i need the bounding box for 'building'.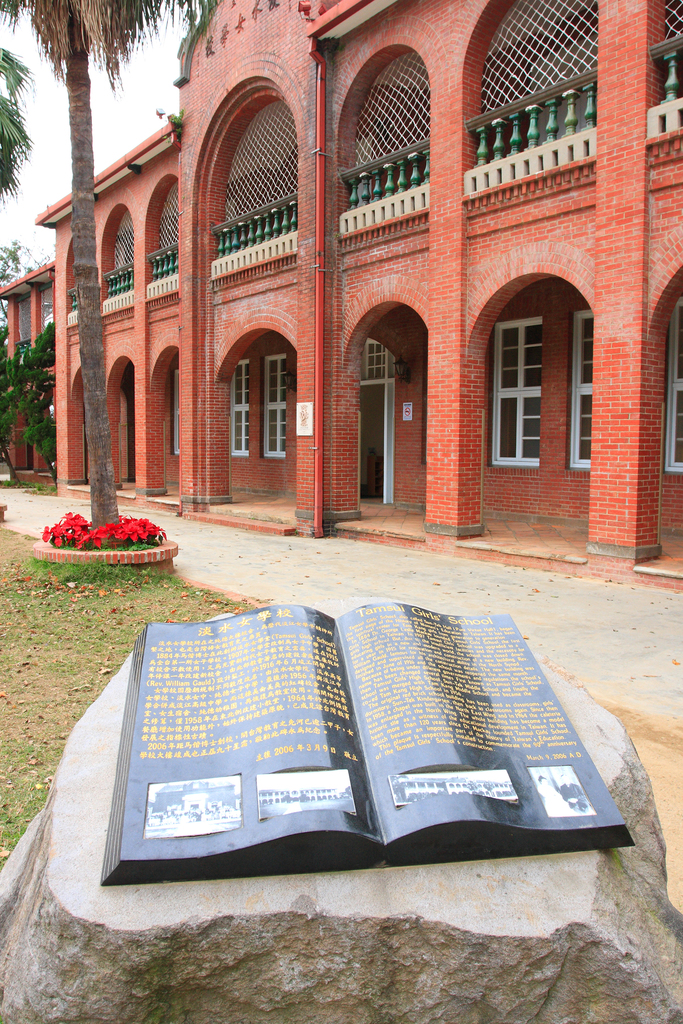
Here it is: x1=0, y1=0, x2=682, y2=592.
